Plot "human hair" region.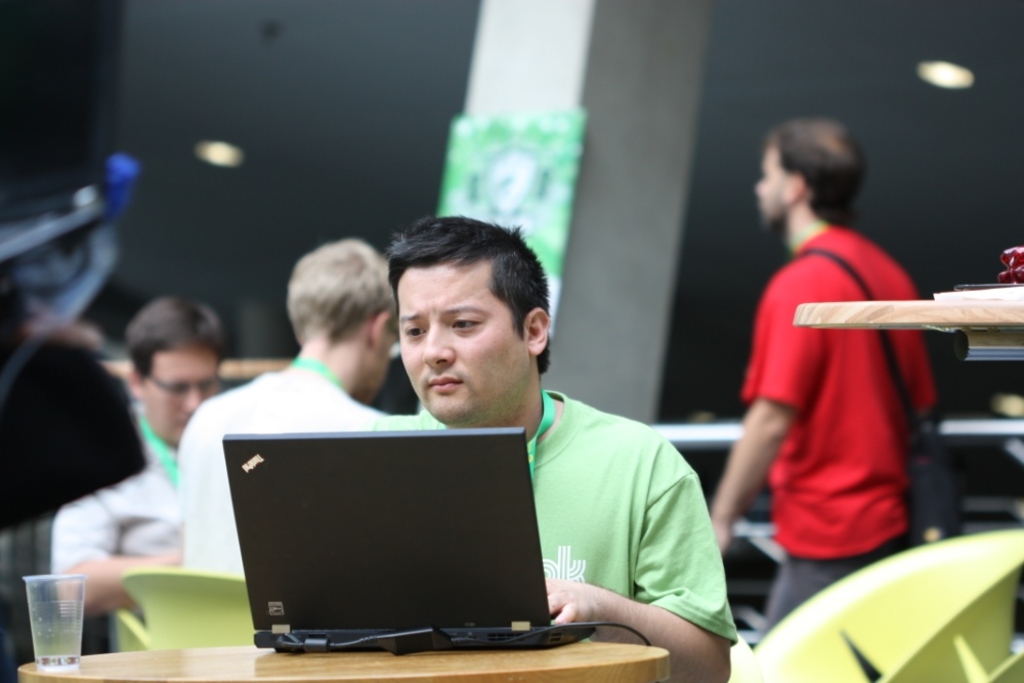
Plotted at <box>757,116,878,245</box>.
